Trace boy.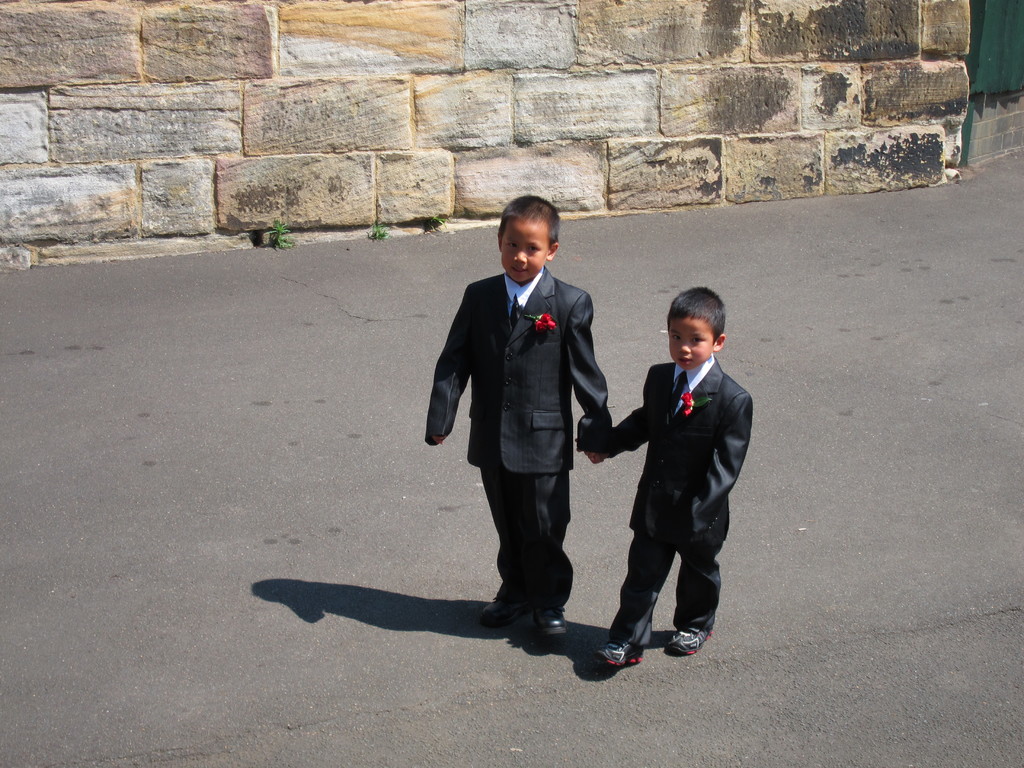
Traced to l=427, t=193, r=608, b=650.
